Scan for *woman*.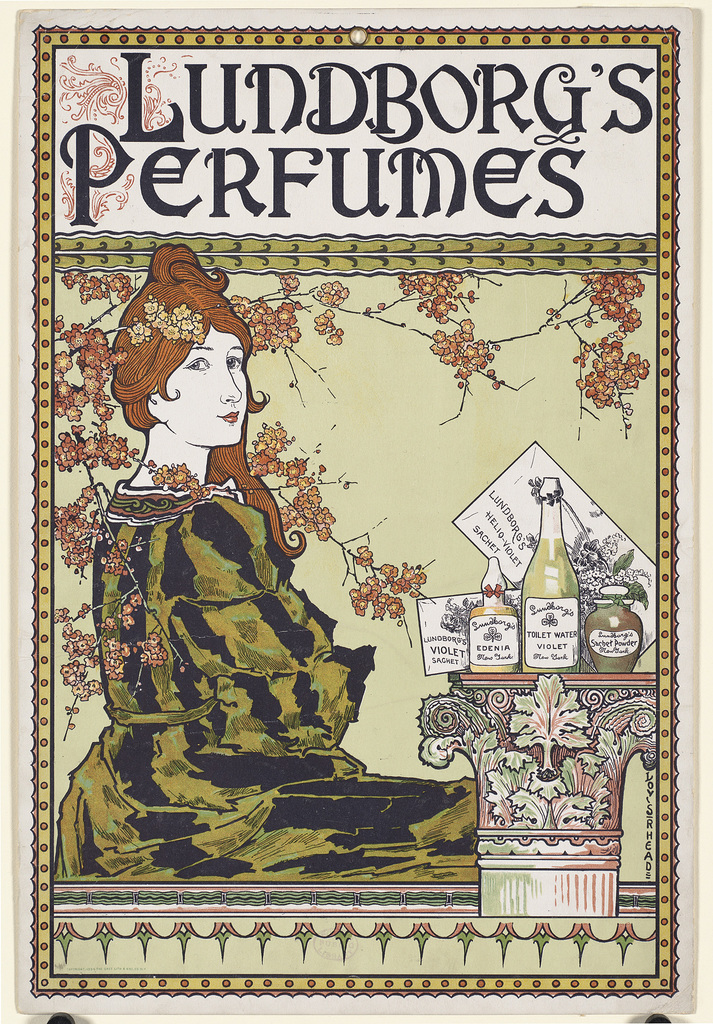
Scan result: [x1=60, y1=186, x2=533, y2=903].
